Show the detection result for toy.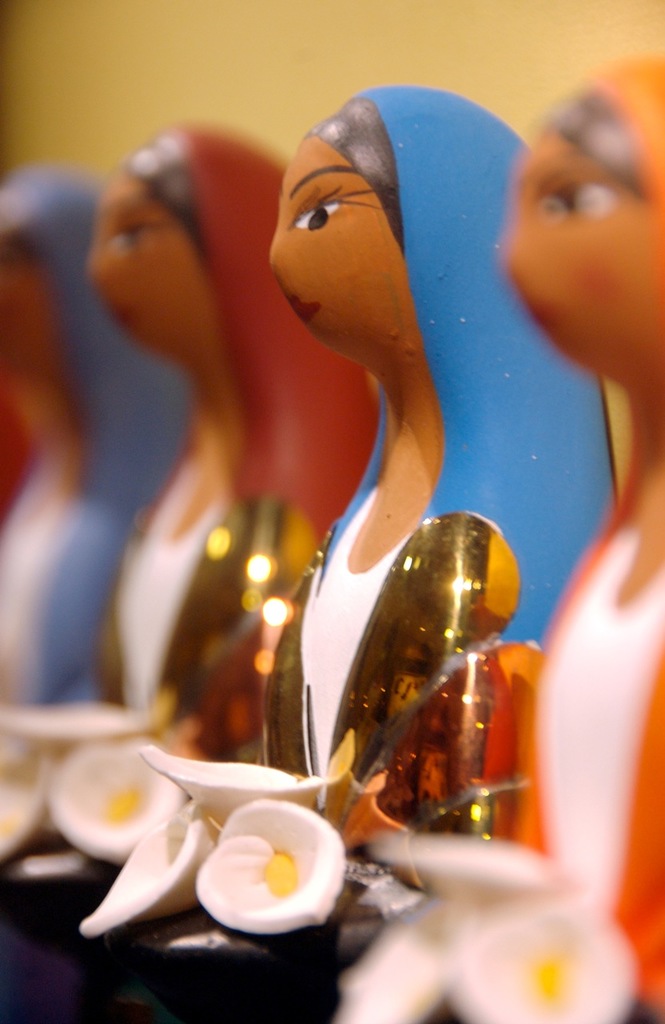
crop(347, 54, 664, 1018).
